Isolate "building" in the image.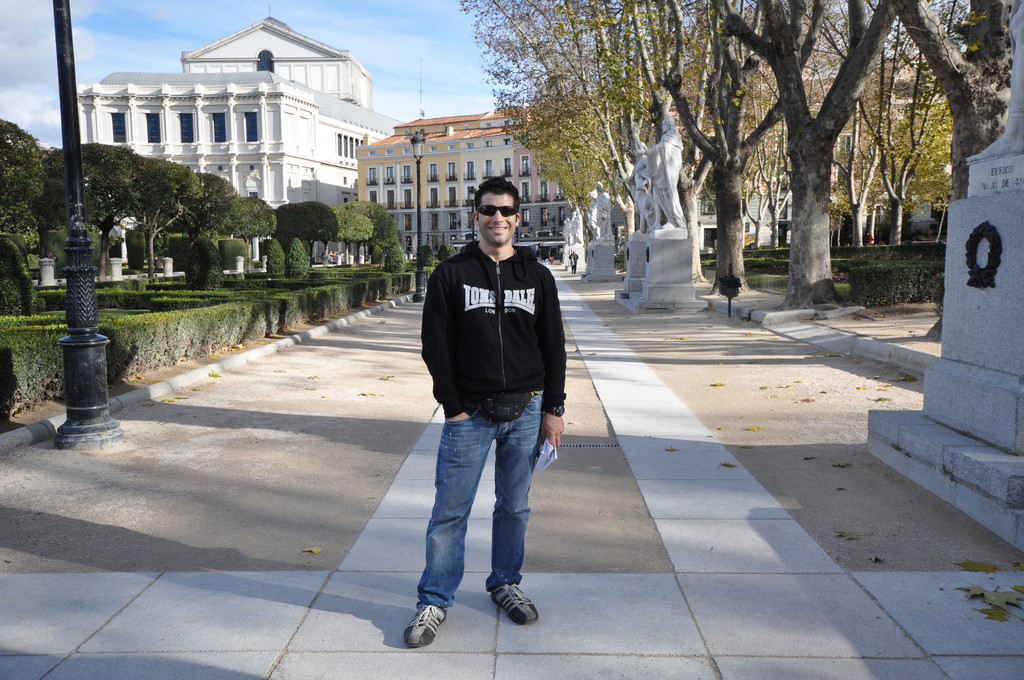
Isolated region: [73,12,406,270].
